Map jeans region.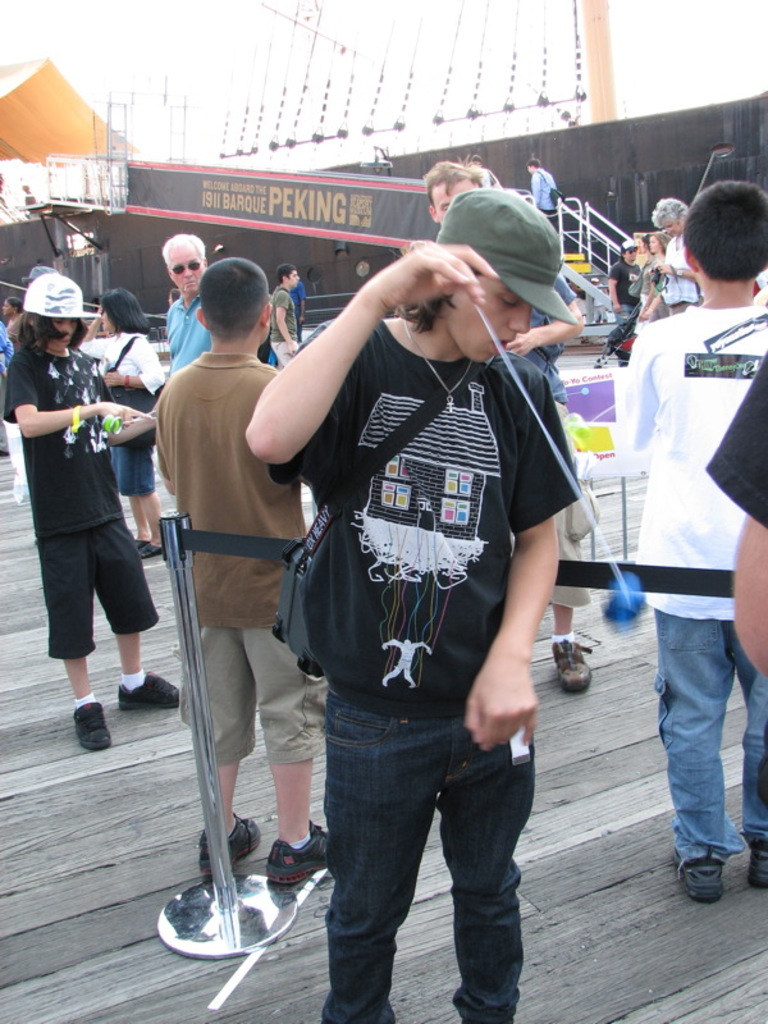
Mapped to (280, 689, 549, 1011).
